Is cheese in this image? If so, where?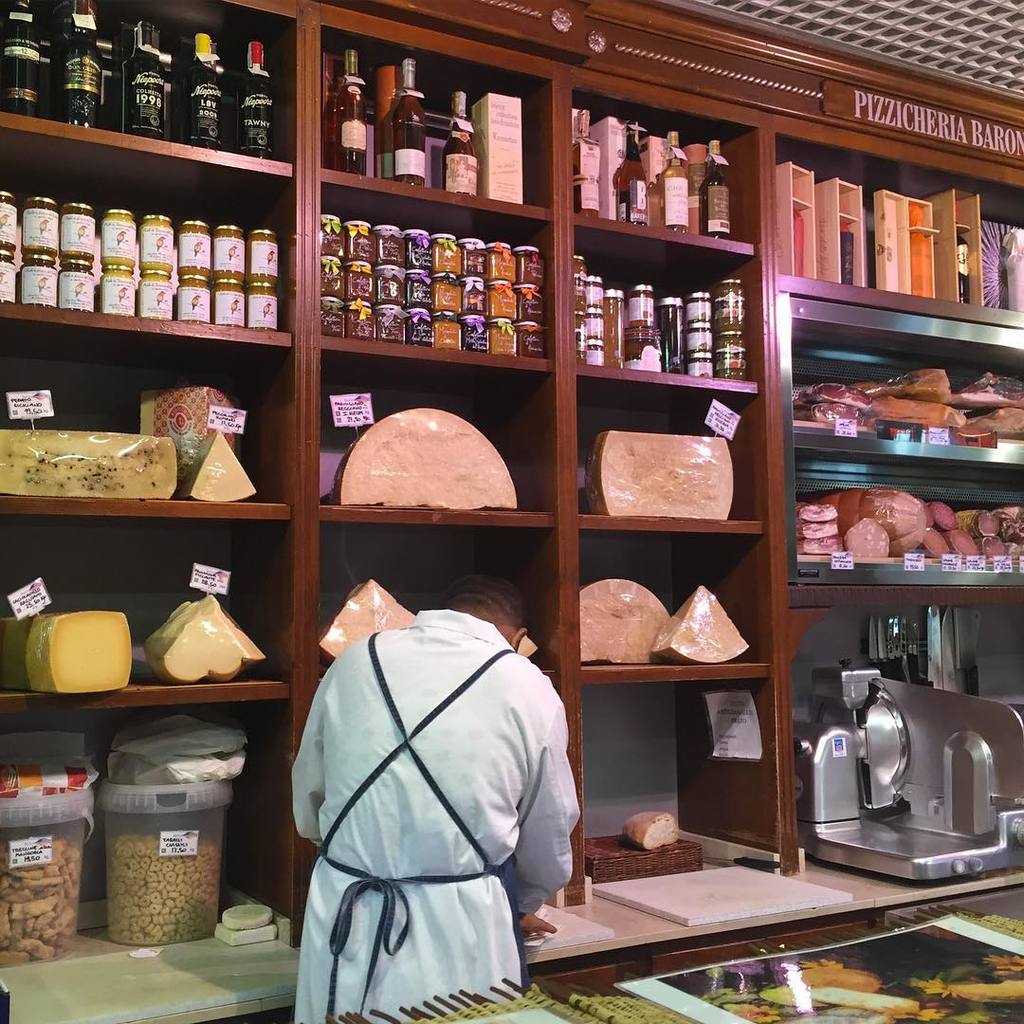
Yes, at (18, 606, 137, 694).
